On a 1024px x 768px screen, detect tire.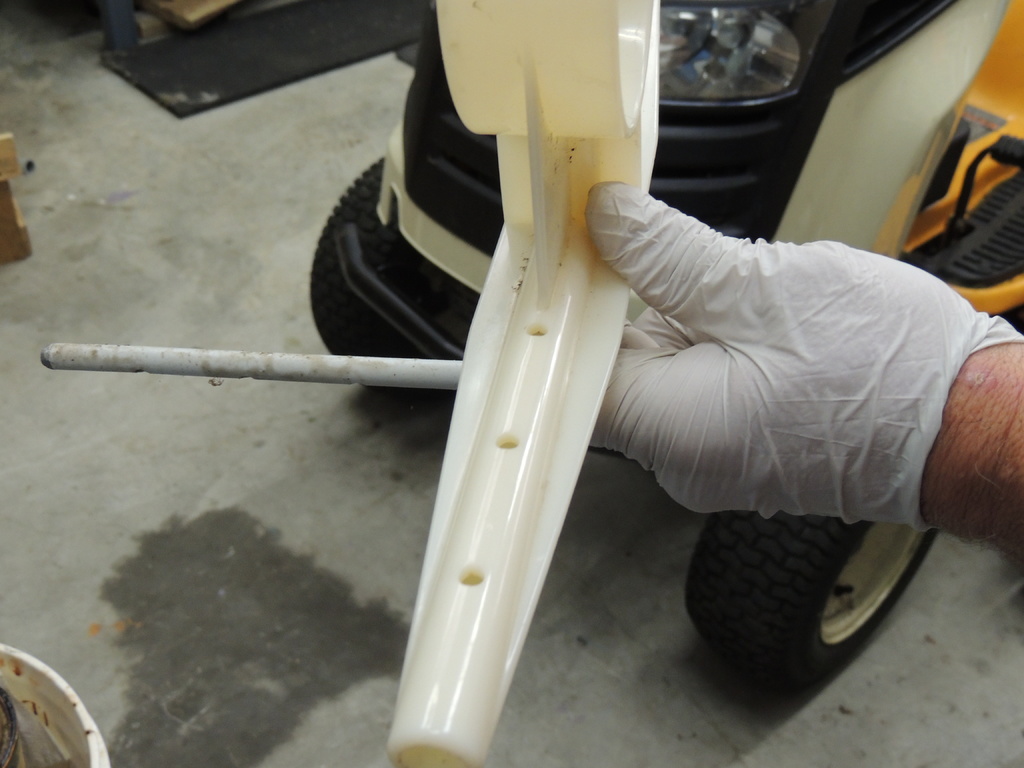
309,157,424,403.
